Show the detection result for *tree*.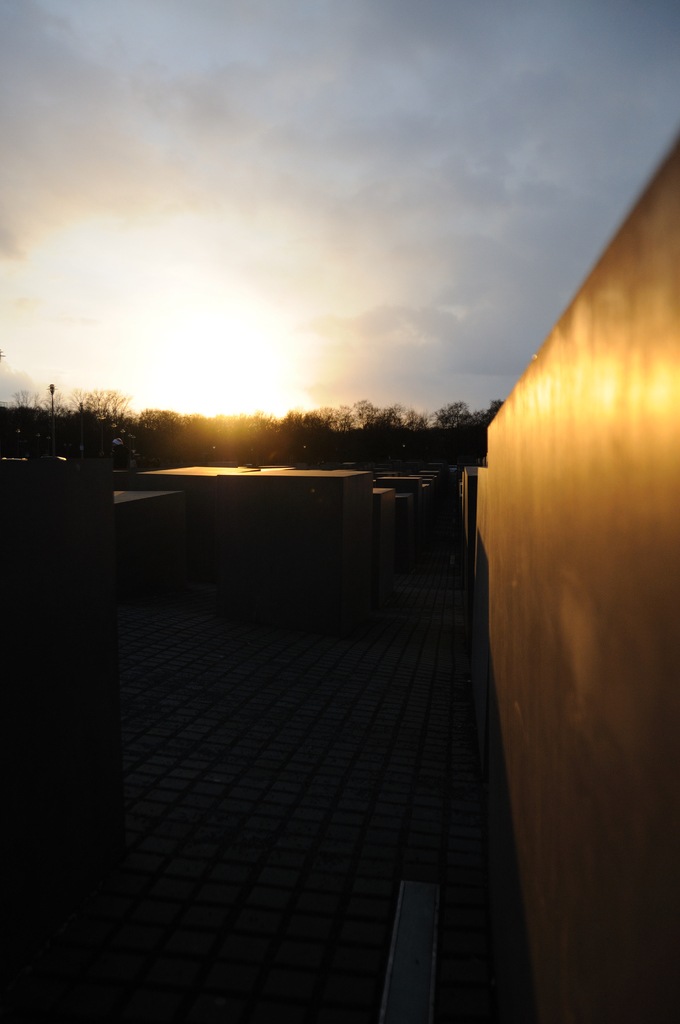
x1=0, y1=386, x2=52, y2=454.
